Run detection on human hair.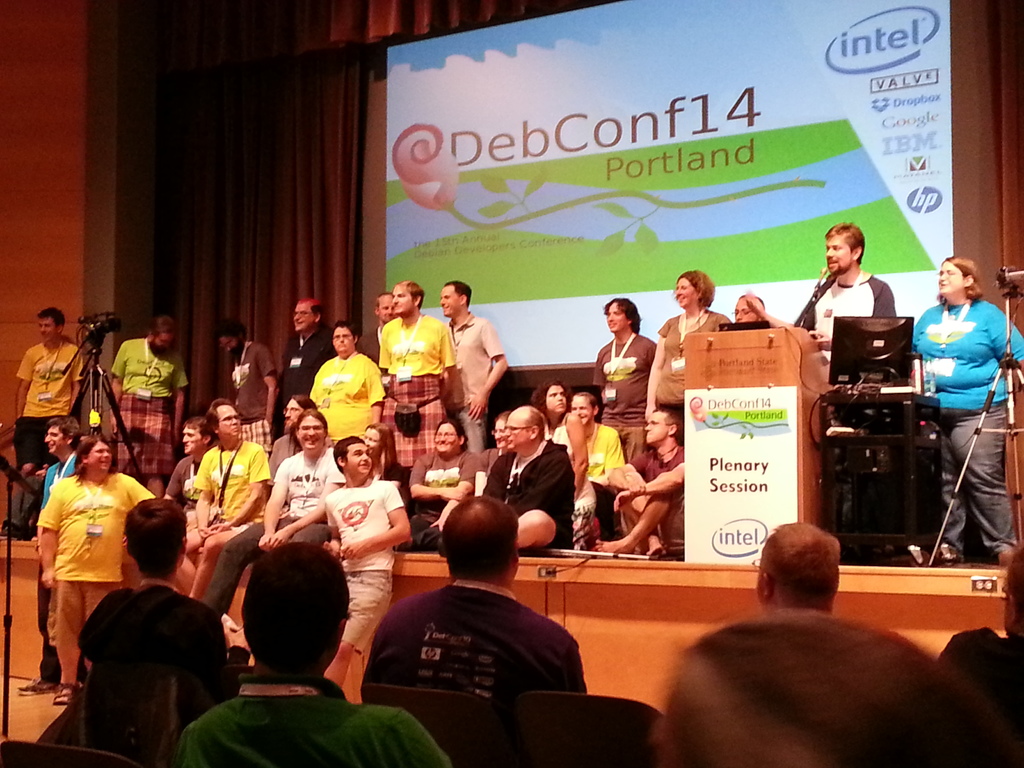
Result: (204,396,238,439).
